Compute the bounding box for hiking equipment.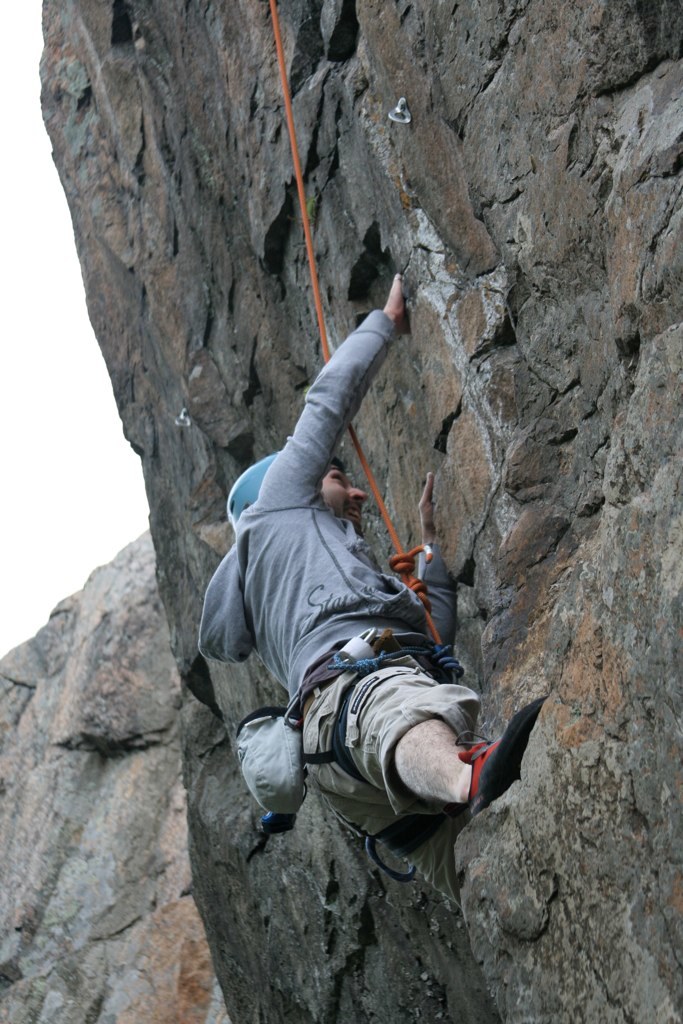
bbox(223, 448, 280, 530).
